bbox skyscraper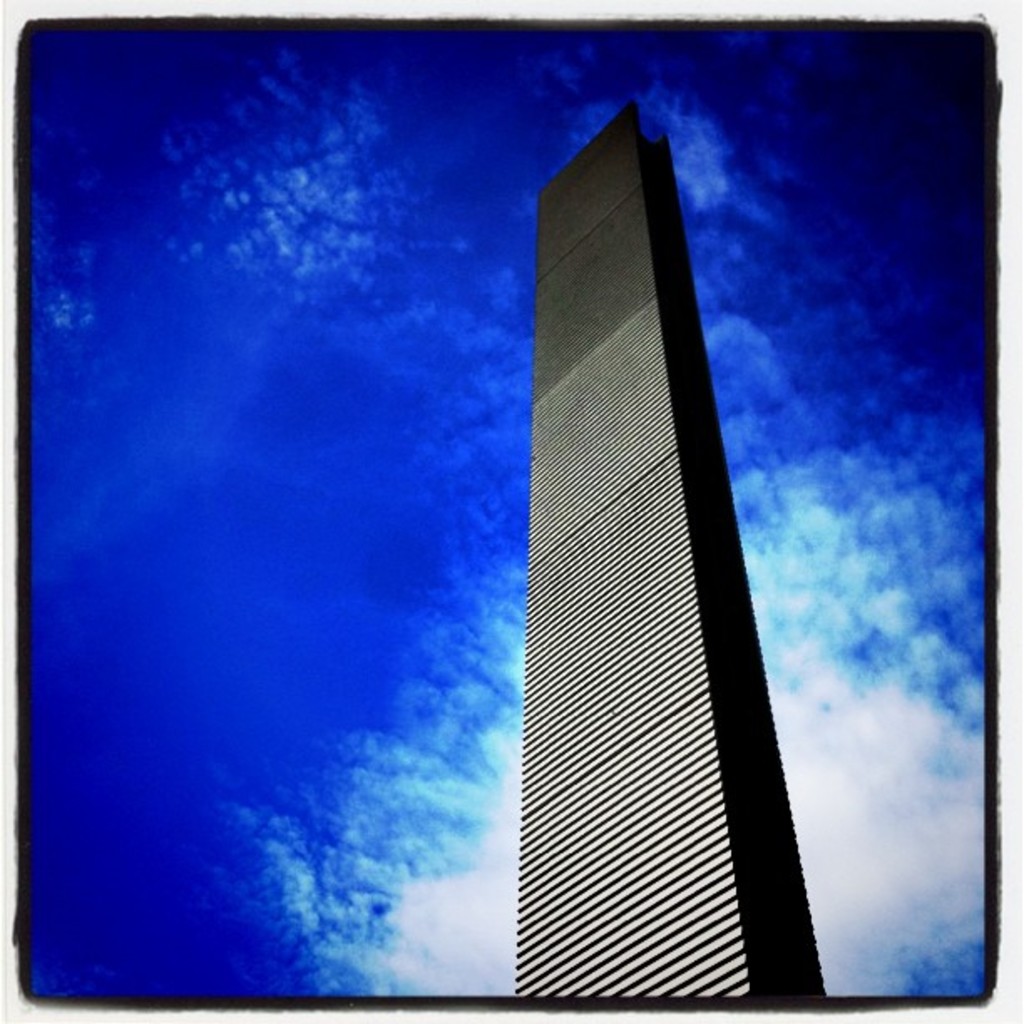
(left=505, top=107, right=835, bottom=1011)
